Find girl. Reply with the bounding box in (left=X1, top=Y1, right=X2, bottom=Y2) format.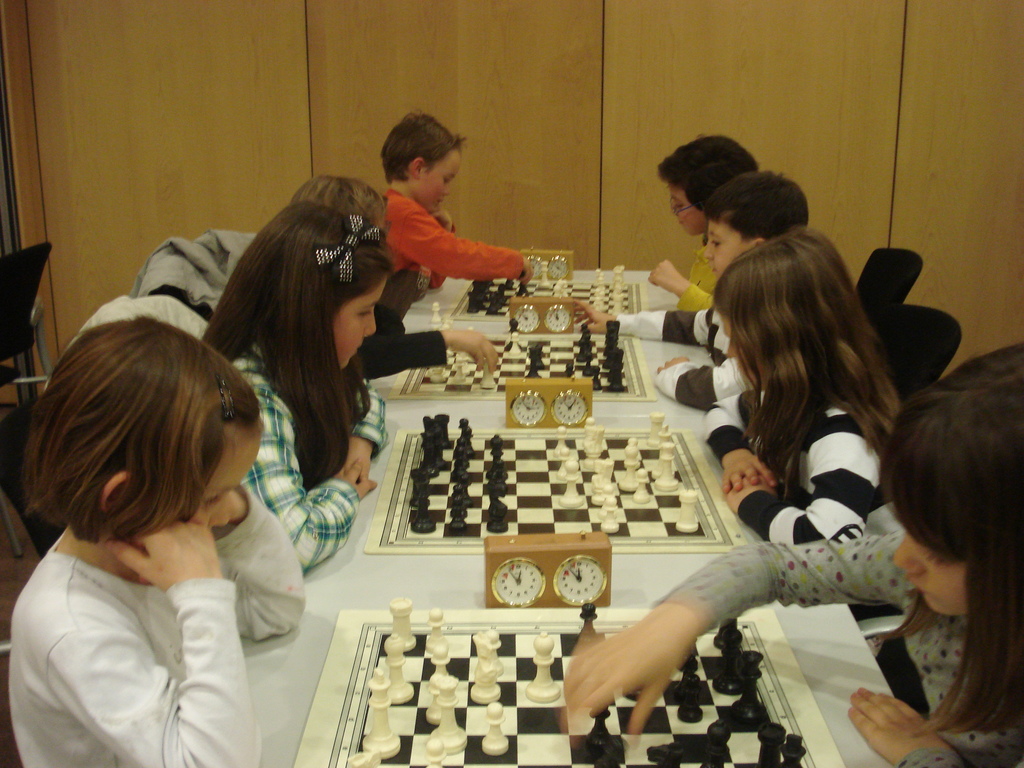
(left=703, top=227, right=901, bottom=655).
